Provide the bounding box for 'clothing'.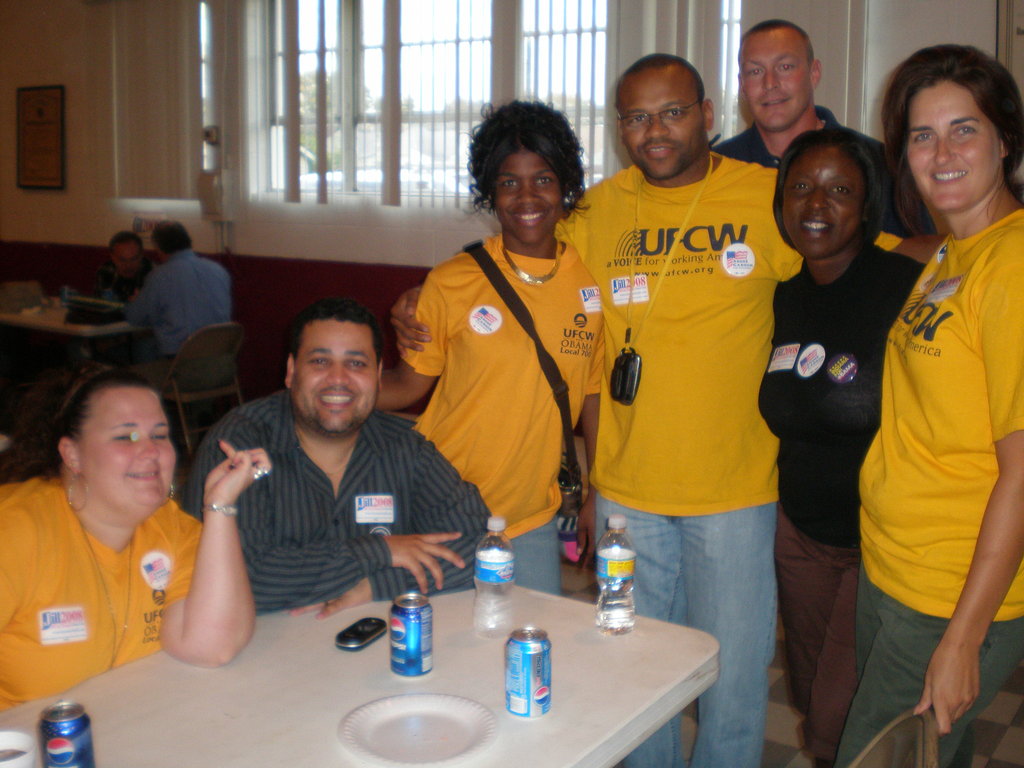
(93, 259, 161, 307).
